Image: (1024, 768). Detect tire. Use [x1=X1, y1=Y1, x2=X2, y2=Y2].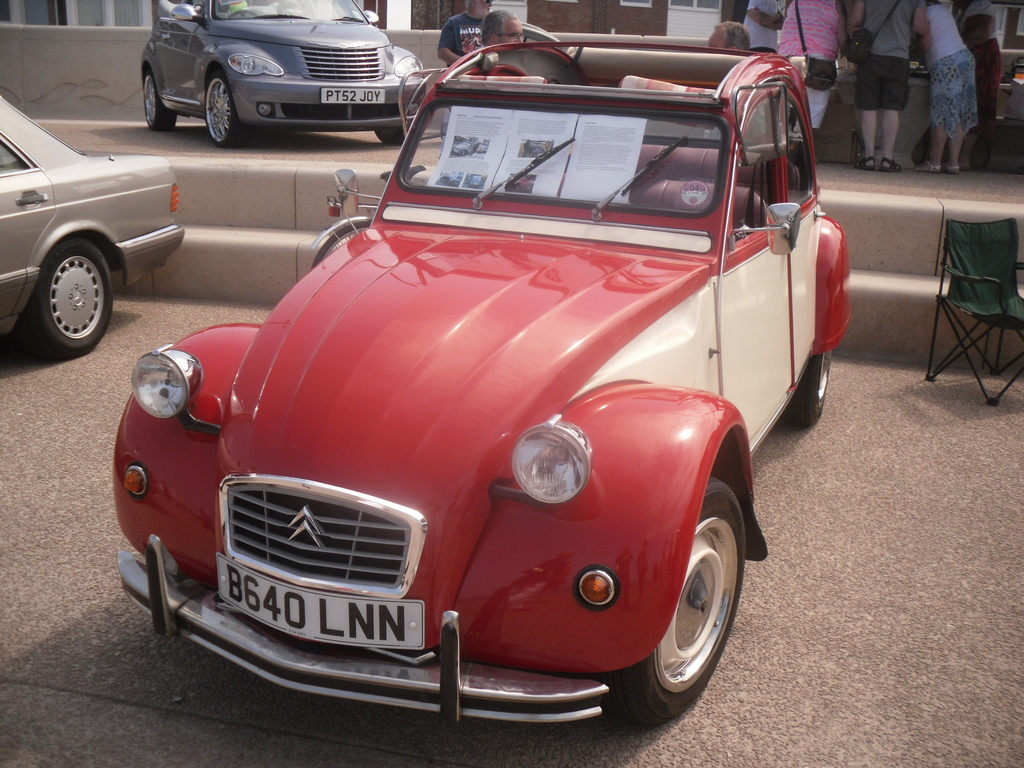
[x1=205, y1=72, x2=247, y2=148].
